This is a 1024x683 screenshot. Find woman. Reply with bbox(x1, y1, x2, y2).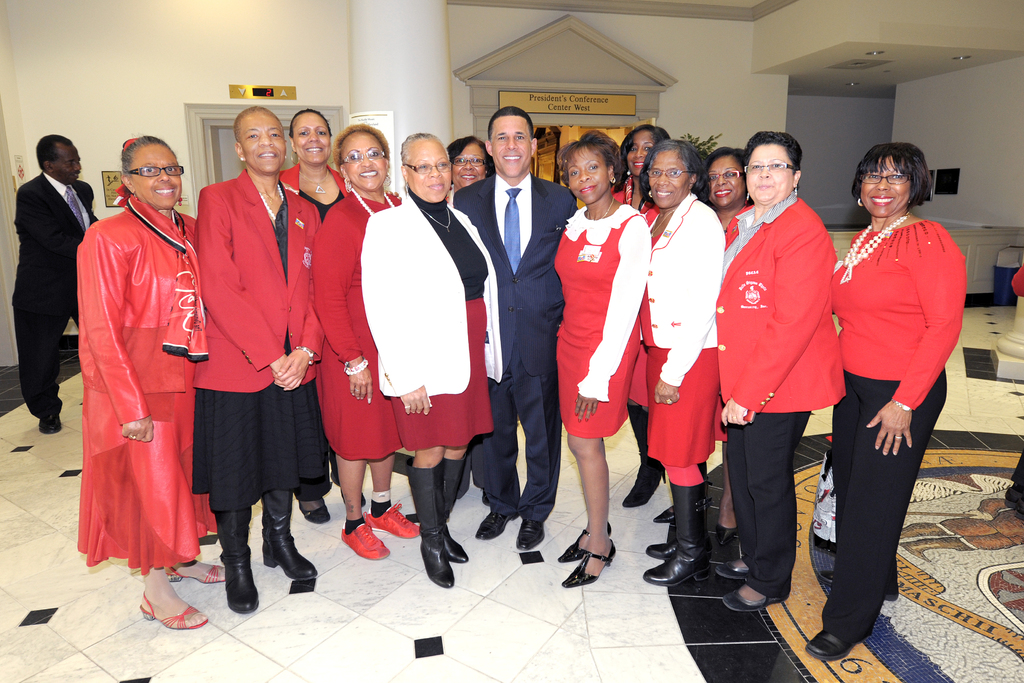
bbox(276, 108, 406, 526).
